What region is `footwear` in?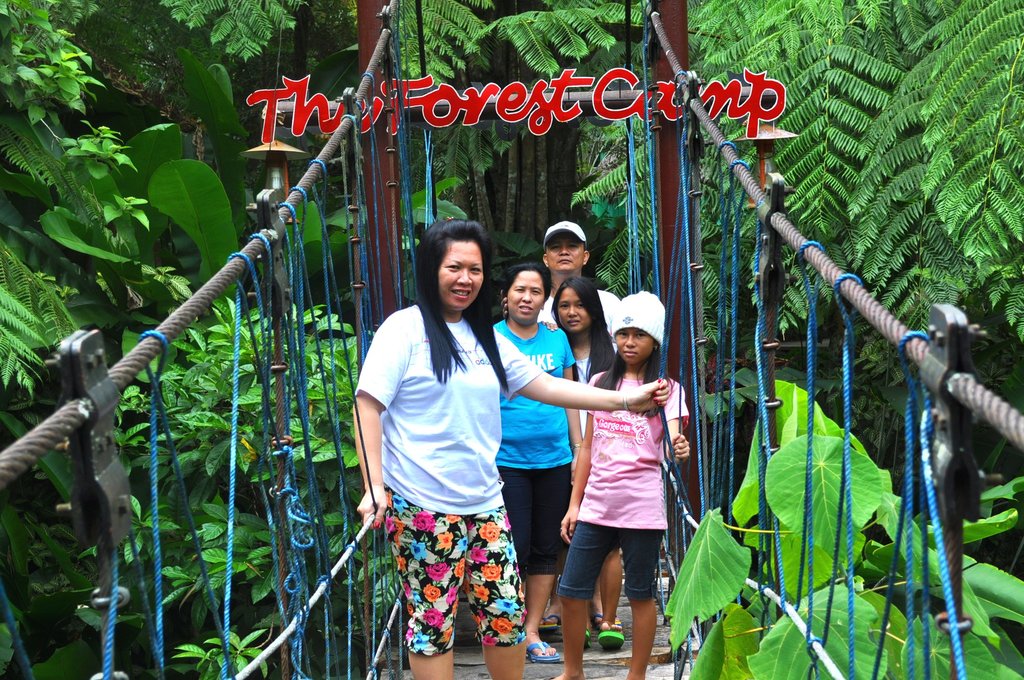
[left=535, top=613, right=564, bottom=633].
